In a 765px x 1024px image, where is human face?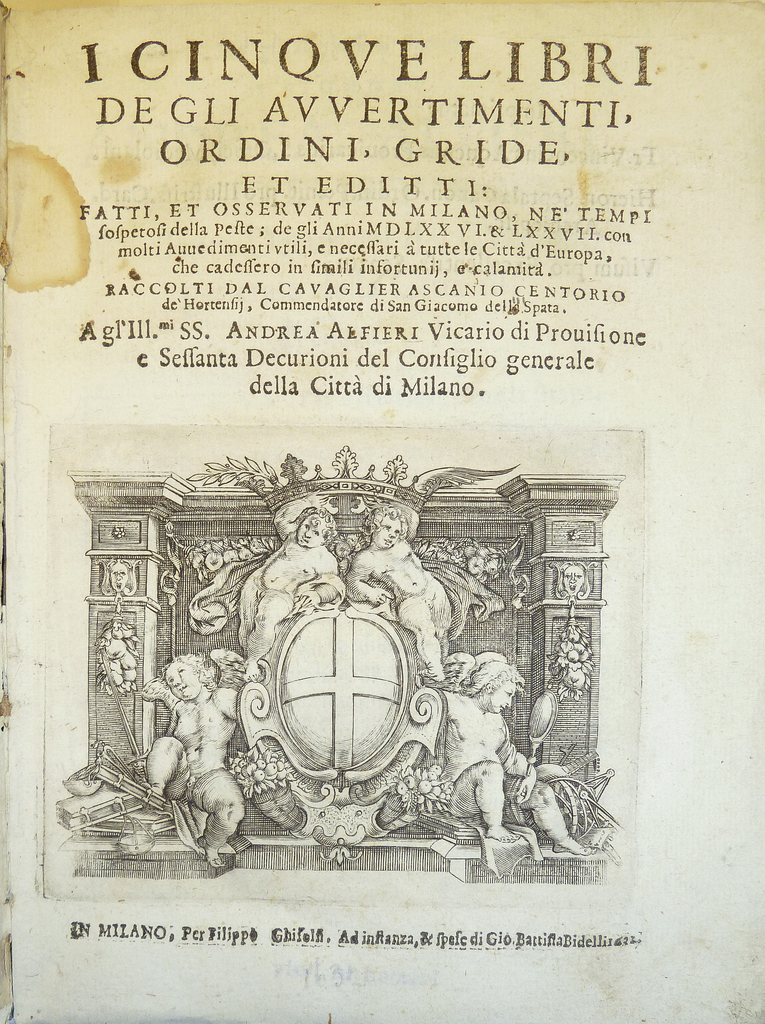
<bbox>374, 515, 400, 550</bbox>.
